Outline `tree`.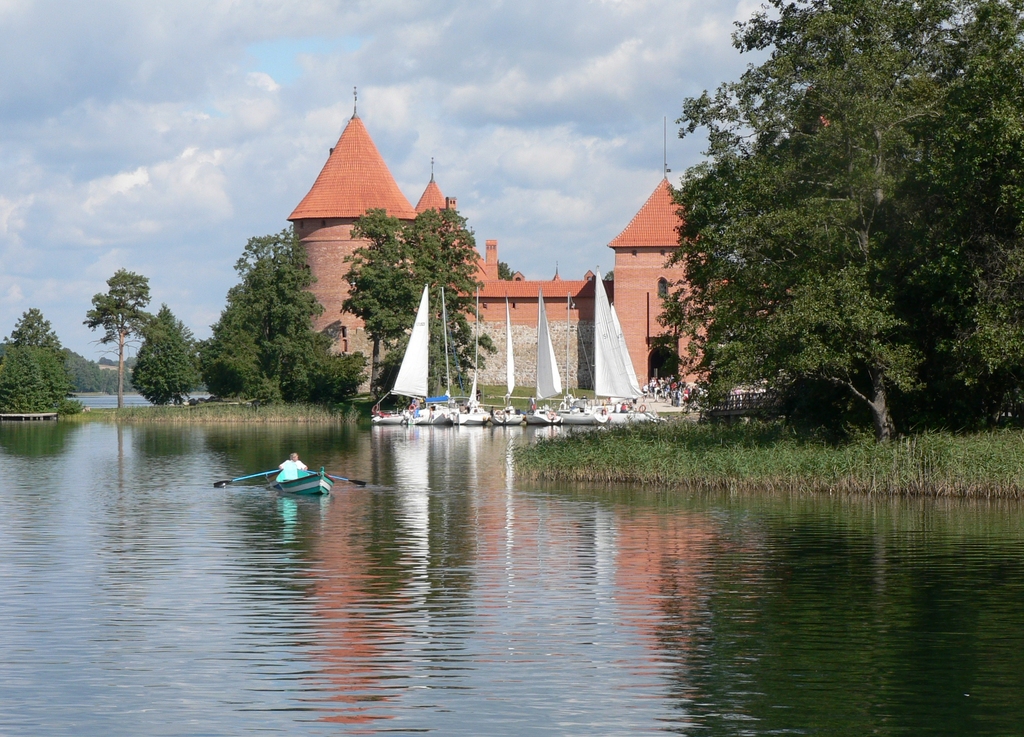
Outline: x1=648, y1=0, x2=1023, y2=441.
